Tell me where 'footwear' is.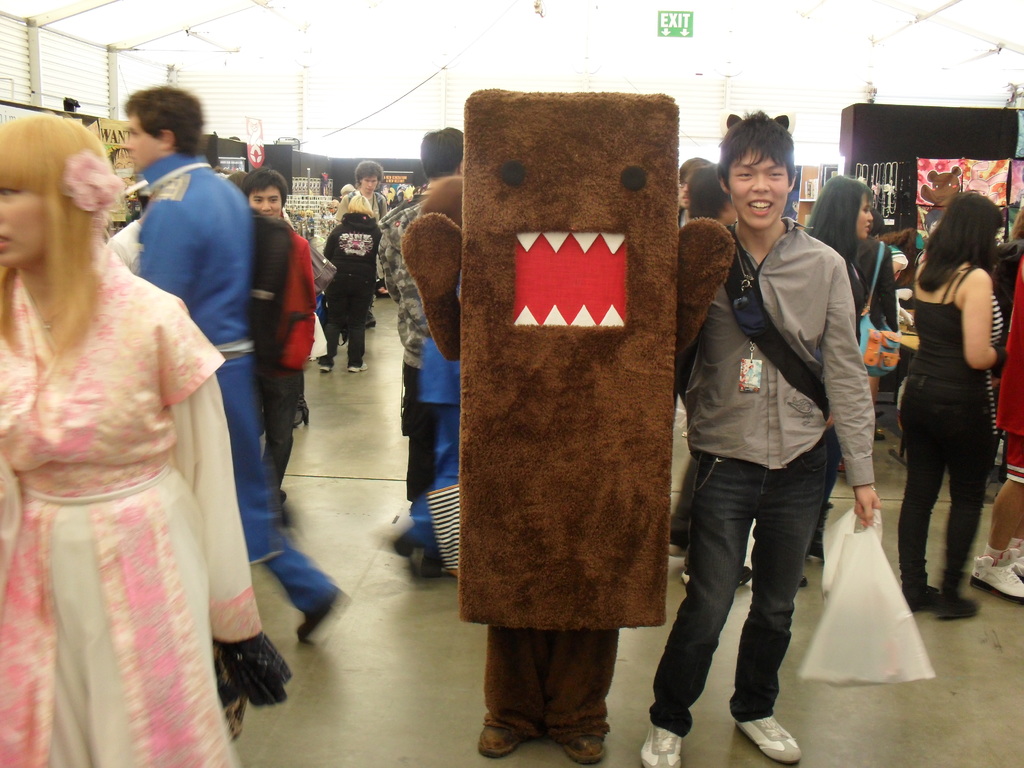
'footwear' is at locate(374, 290, 388, 300).
